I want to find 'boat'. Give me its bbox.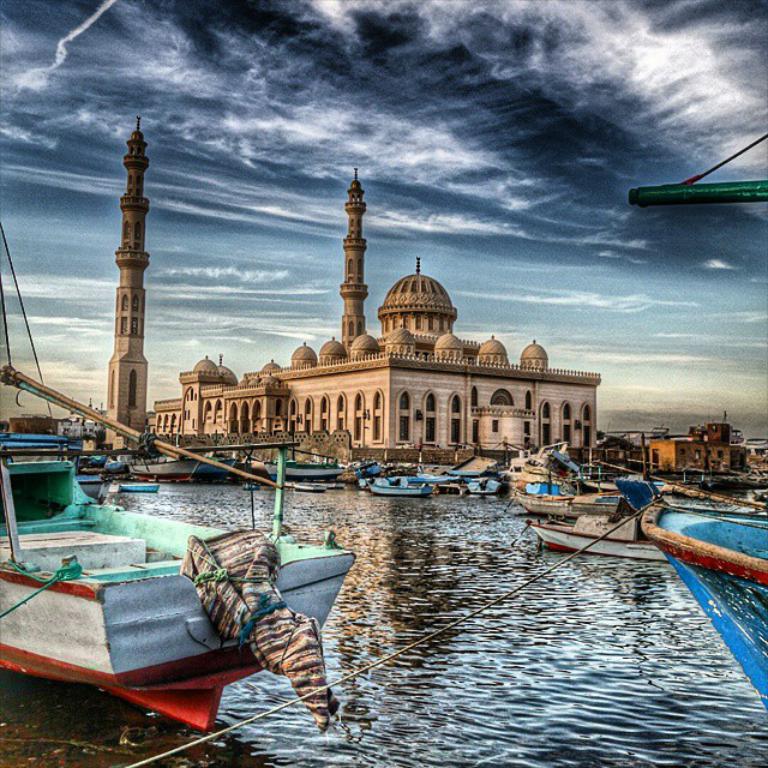
BBox(640, 497, 767, 710).
